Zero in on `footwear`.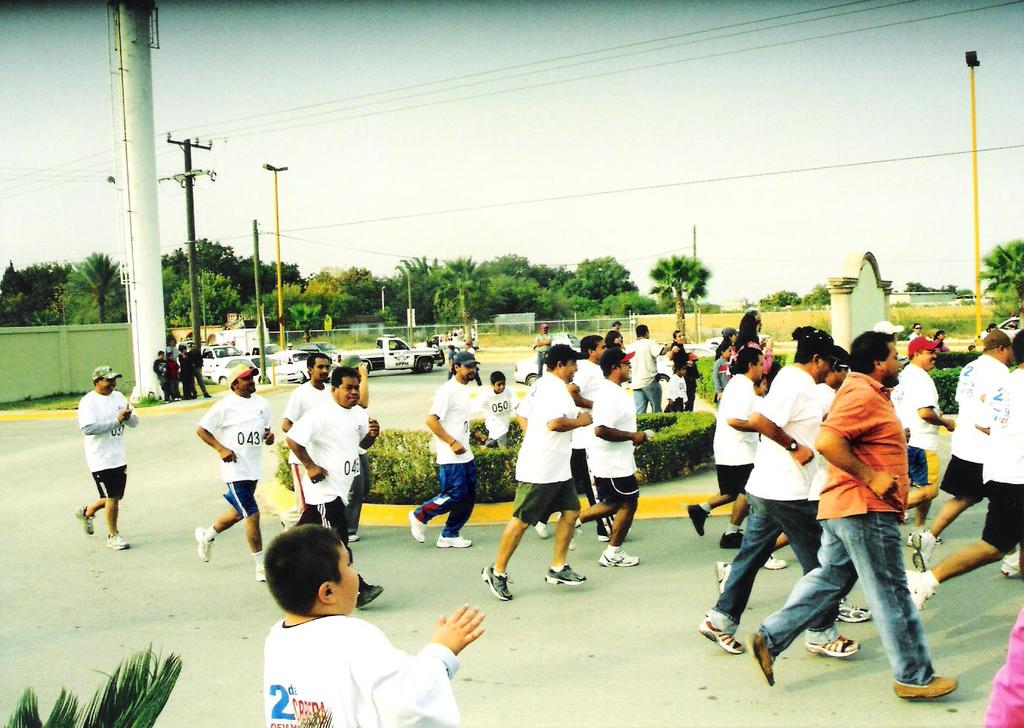
Zeroed in: bbox(806, 630, 859, 652).
